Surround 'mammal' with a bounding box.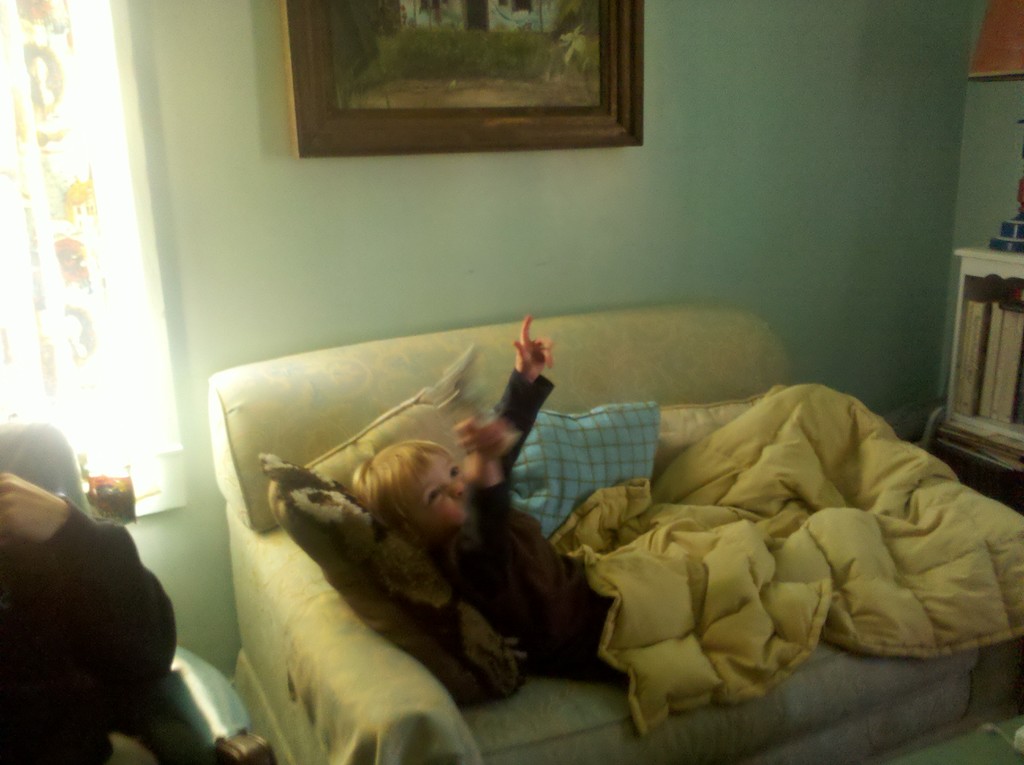
rect(351, 310, 618, 669).
